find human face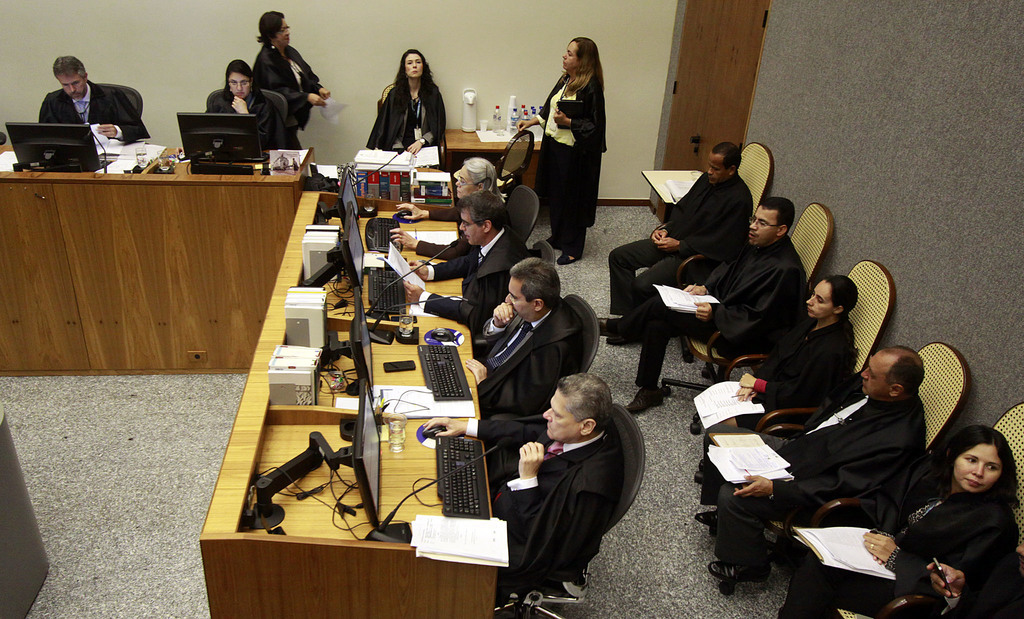
select_region(750, 207, 776, 247)
